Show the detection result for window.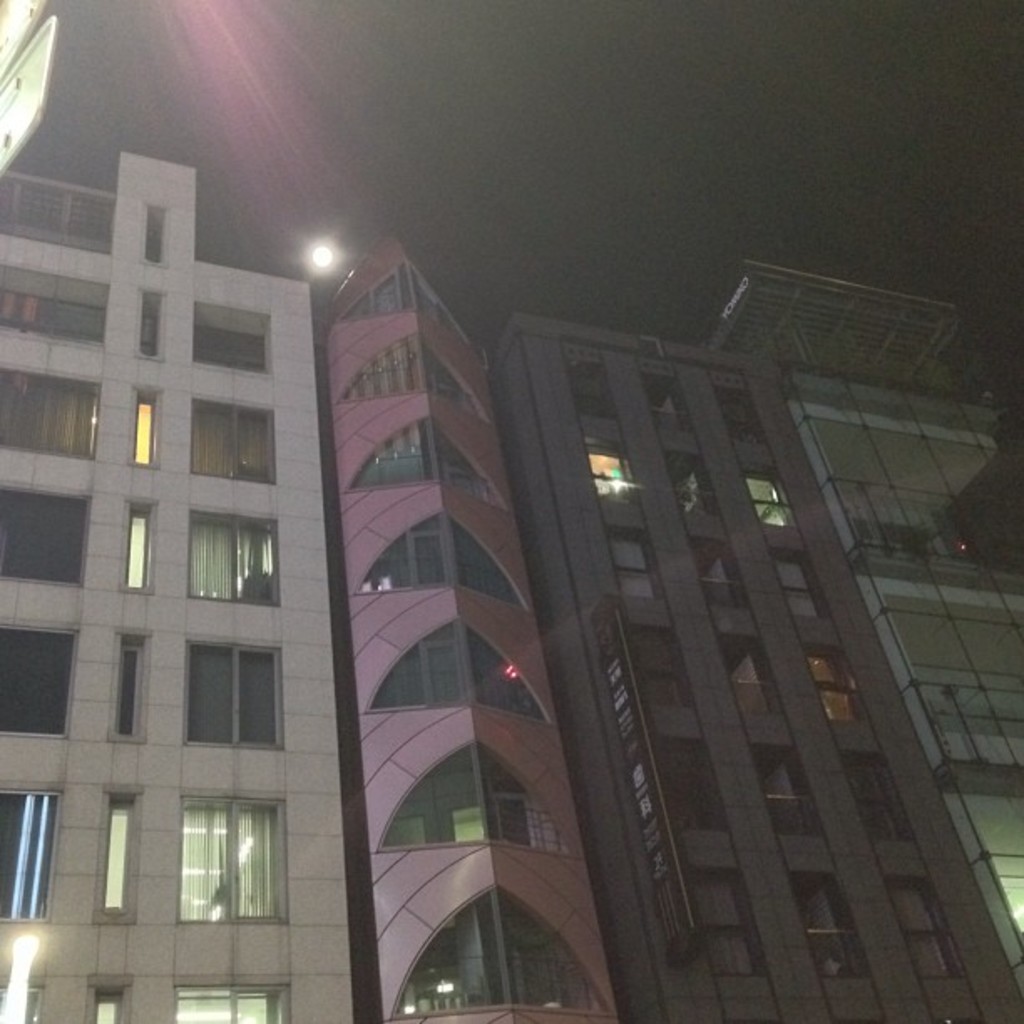
bbox=(622, 627, 693, 723).
